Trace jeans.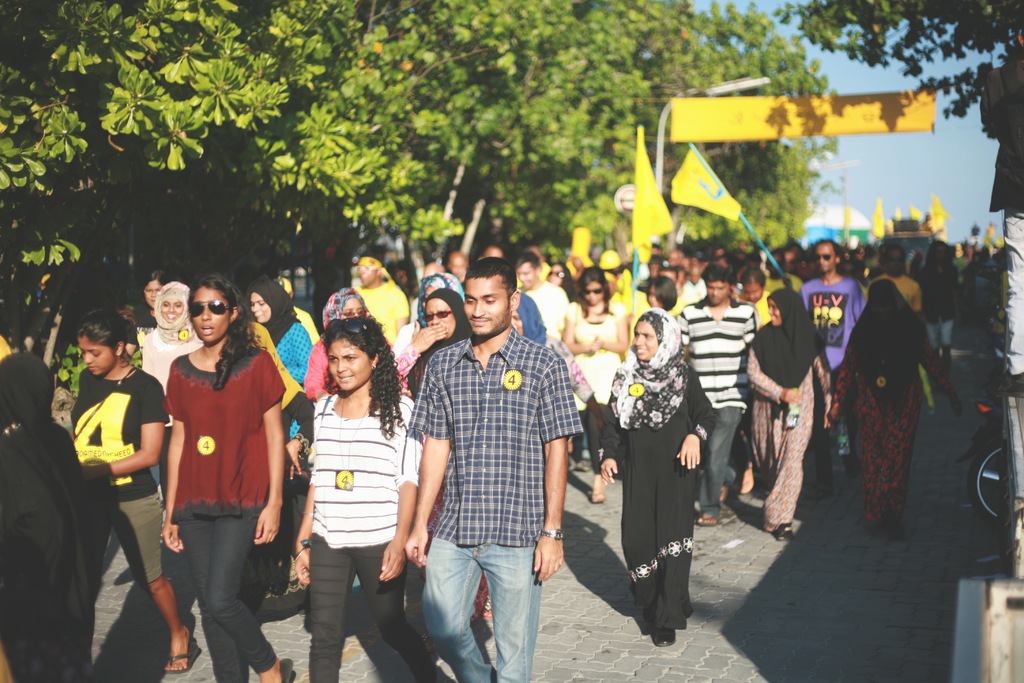
Traced to BBox(692, 406, 742, 518).
